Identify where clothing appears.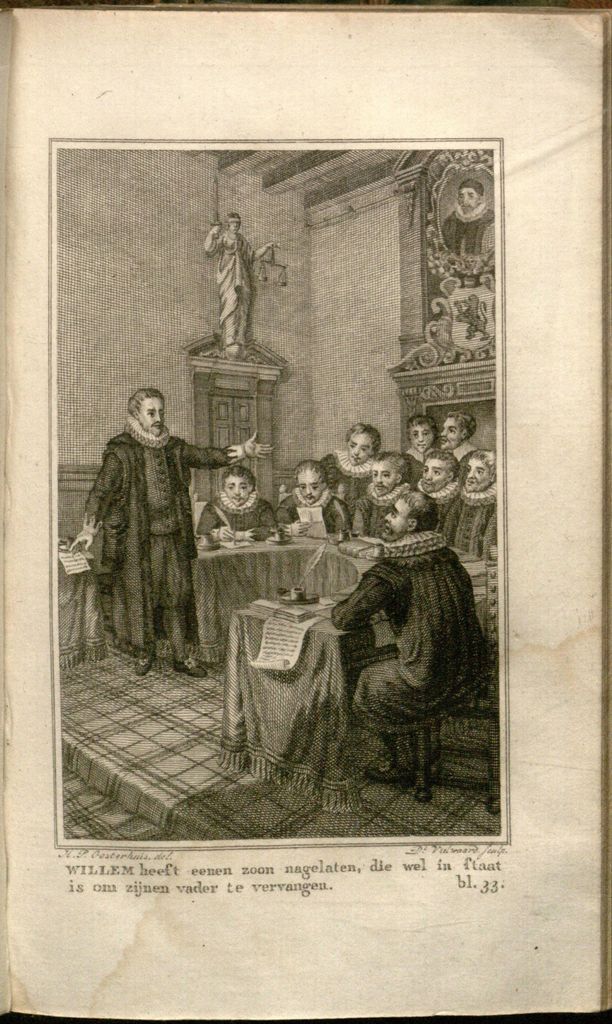
Appears at (x1=341, y1=477, x2=414, y2=541).
